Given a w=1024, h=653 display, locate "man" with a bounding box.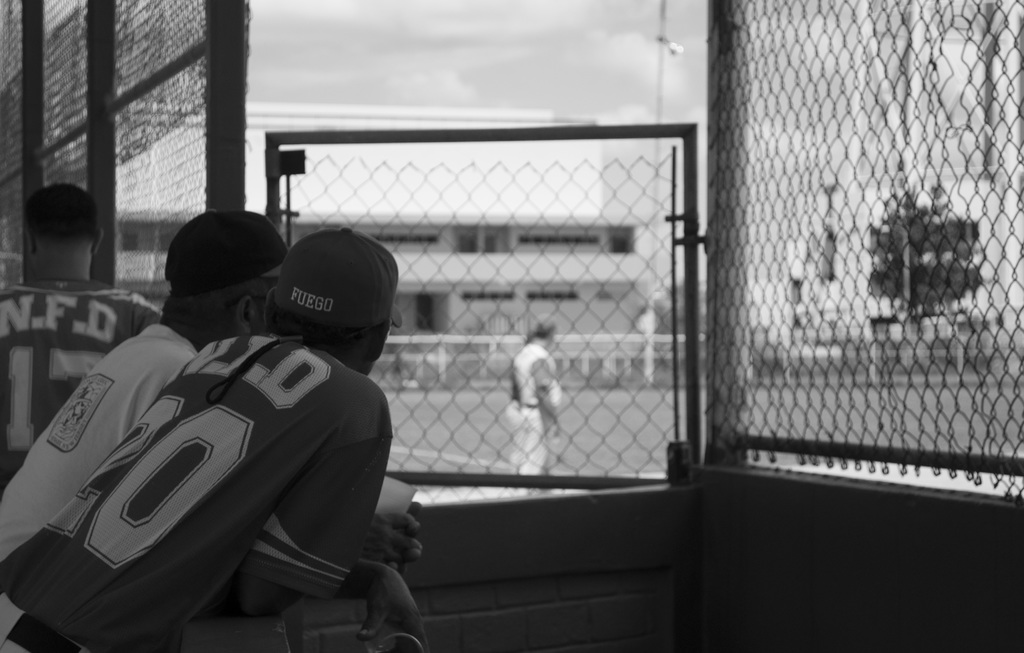
Located: BBox(494, 323, 574, 465).
